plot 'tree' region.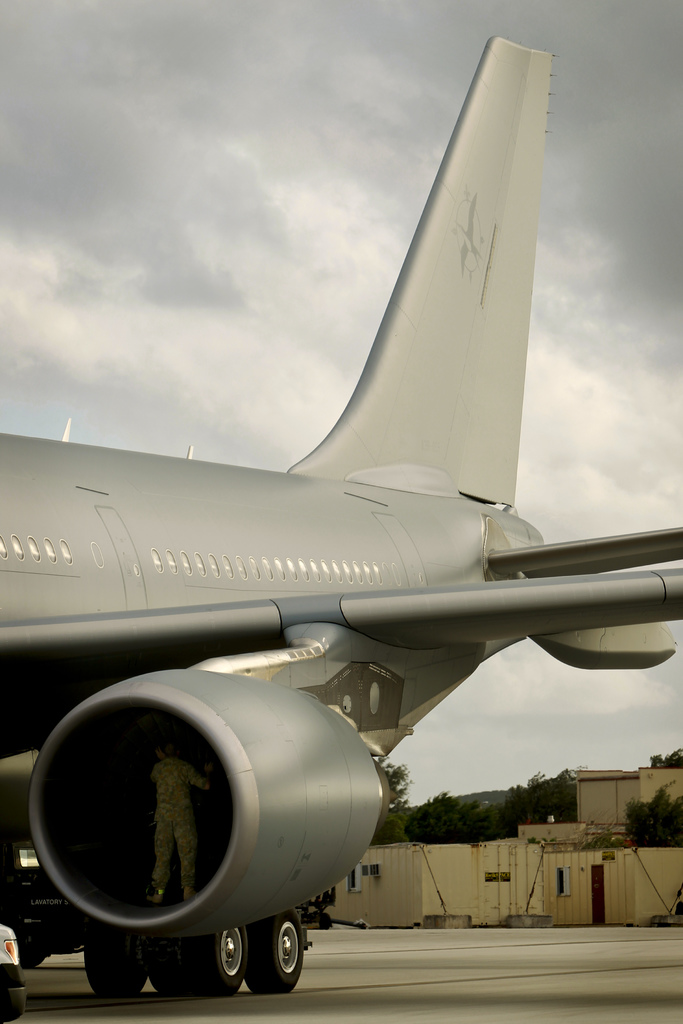
Plotted at box=[643, 743, 682, 771].
